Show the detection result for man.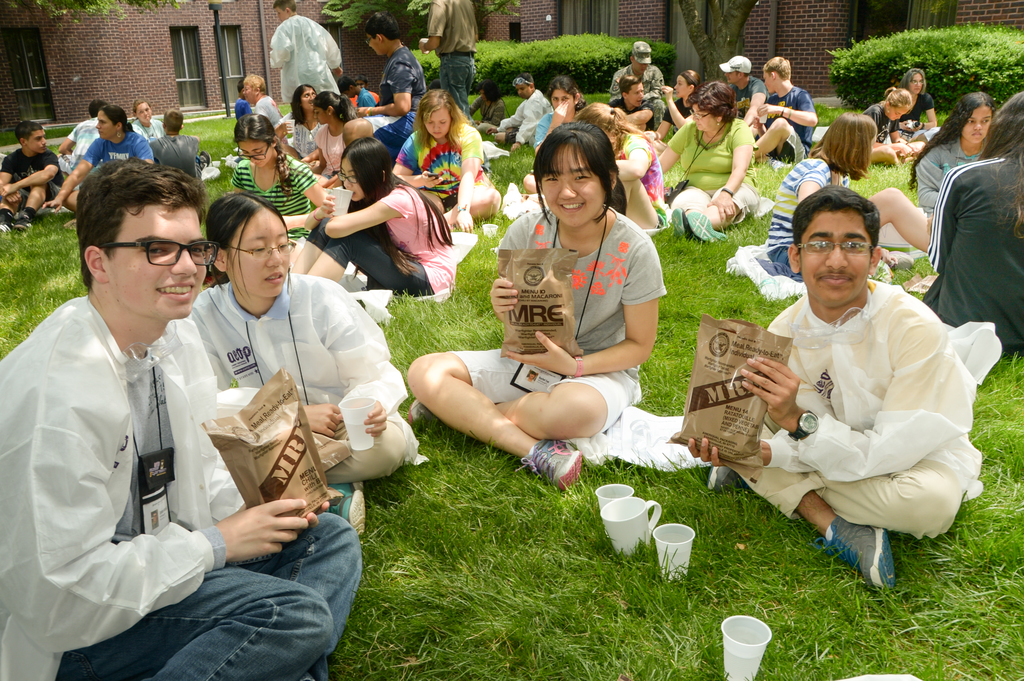
left=497, top=76, right=550, bottom=153.
